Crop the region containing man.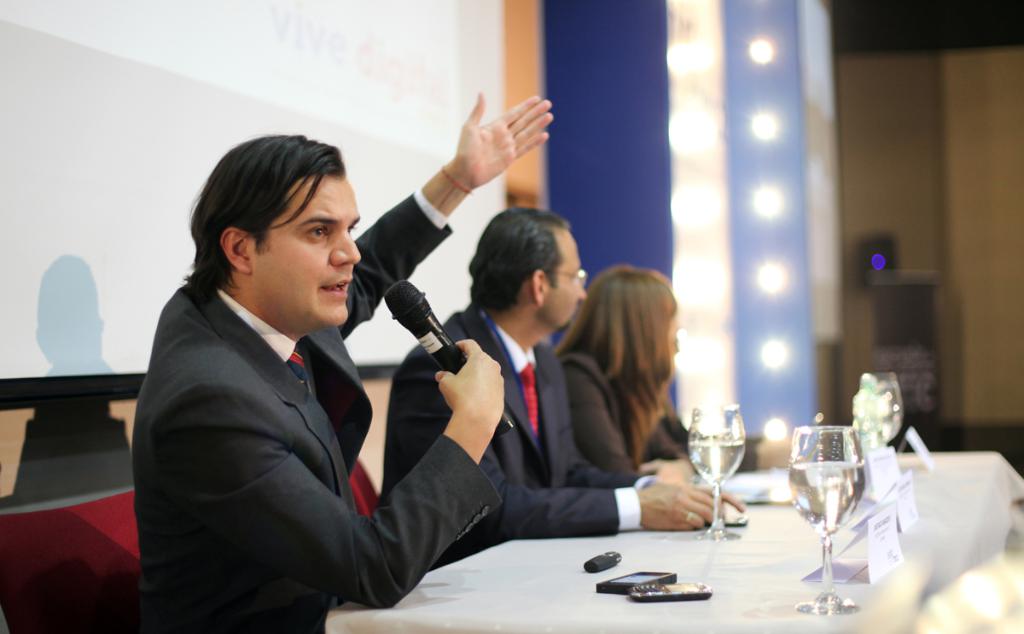
Crop region: [left=381, top=204, right=743, bottom=572].
